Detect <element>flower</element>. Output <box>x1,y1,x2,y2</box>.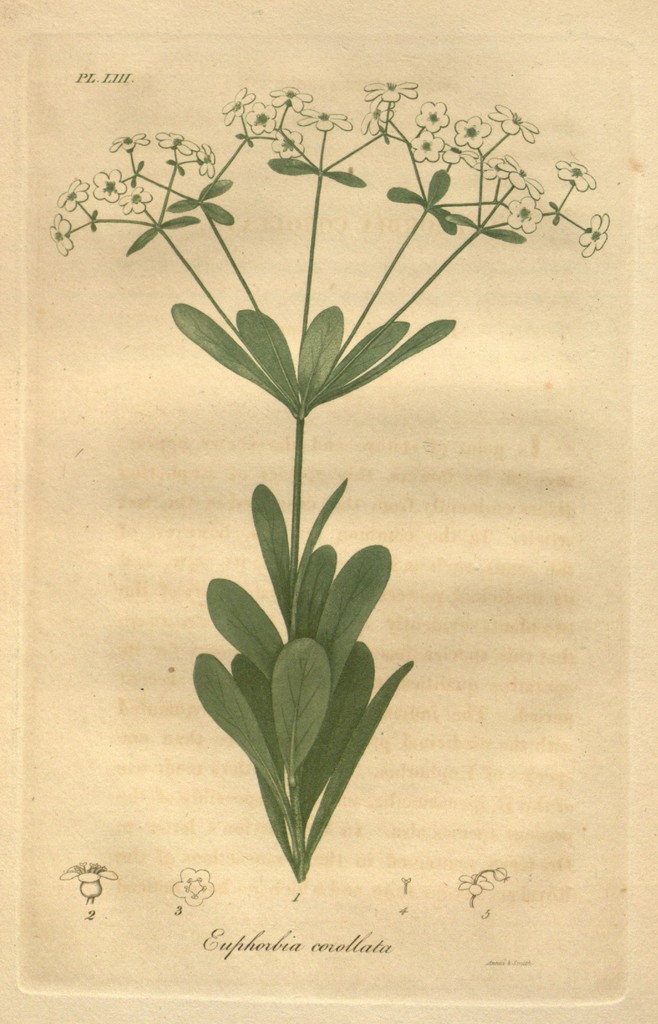
<box>220,83,256,125</box>.
